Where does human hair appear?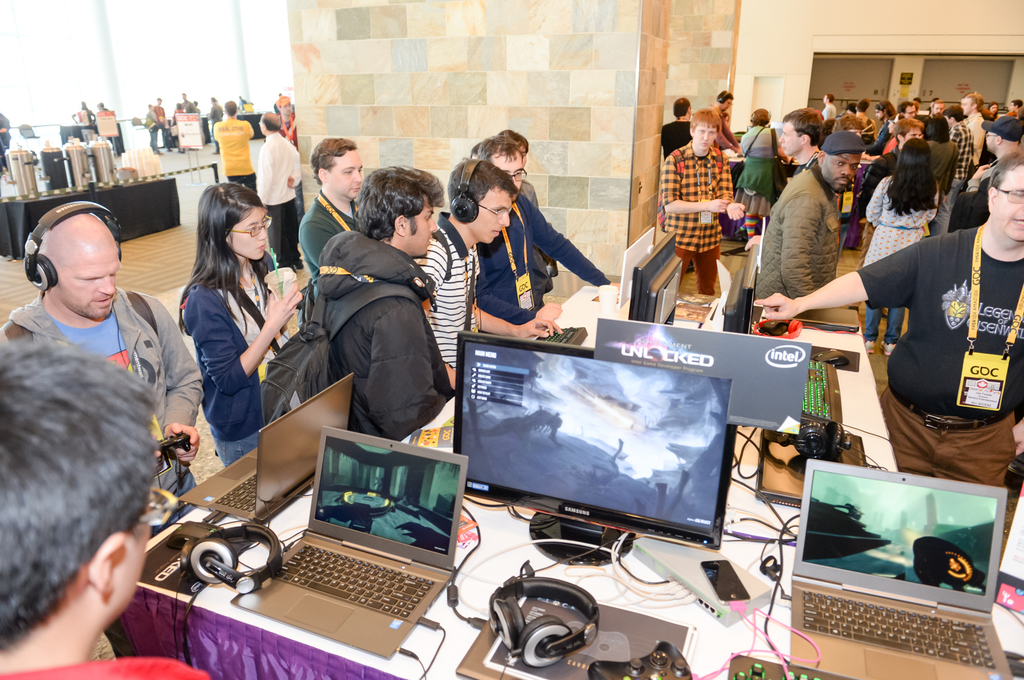
Appears at left=225, top=100, right=238, bottom=116.
